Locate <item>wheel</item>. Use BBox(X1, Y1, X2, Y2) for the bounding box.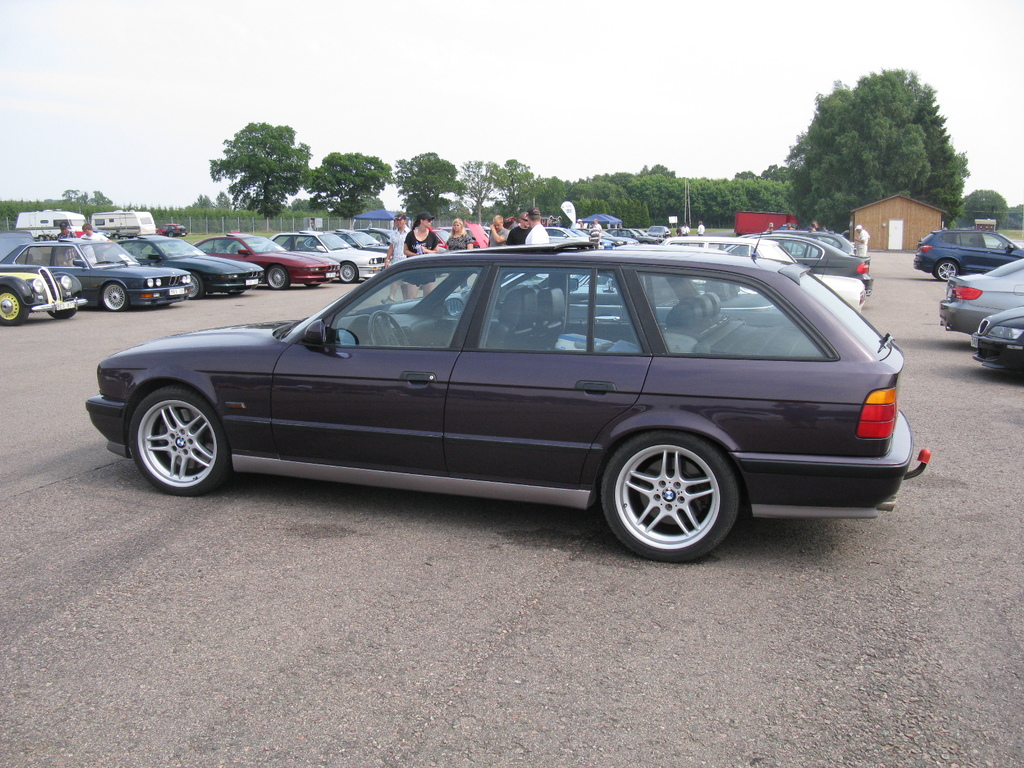
BBox(603, 432, 743, 550).
